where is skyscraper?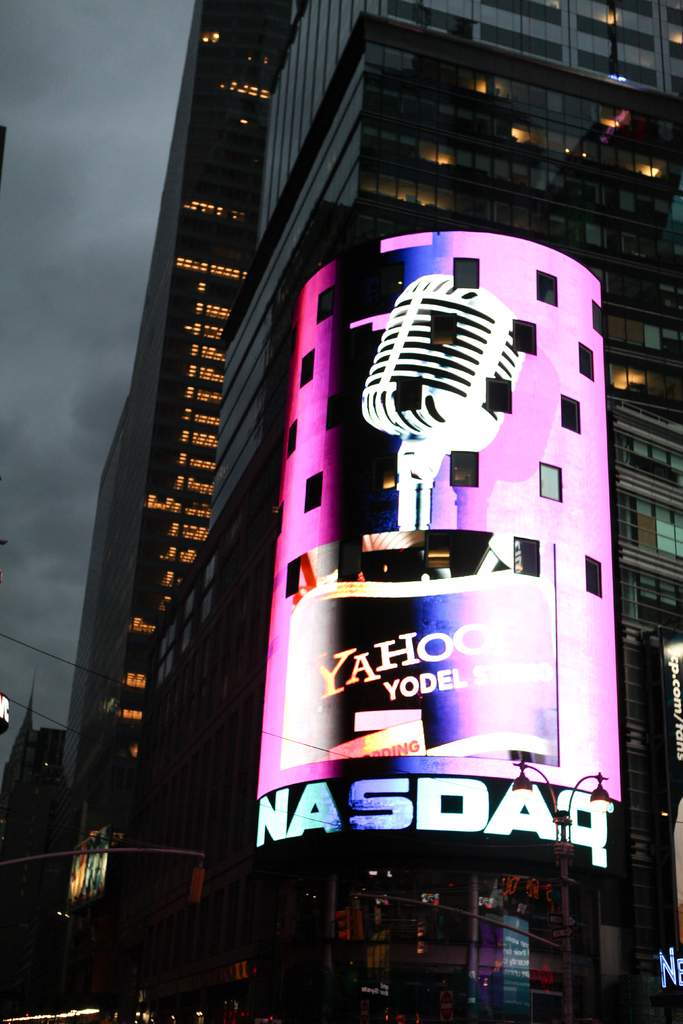
197:0:682:1023.
